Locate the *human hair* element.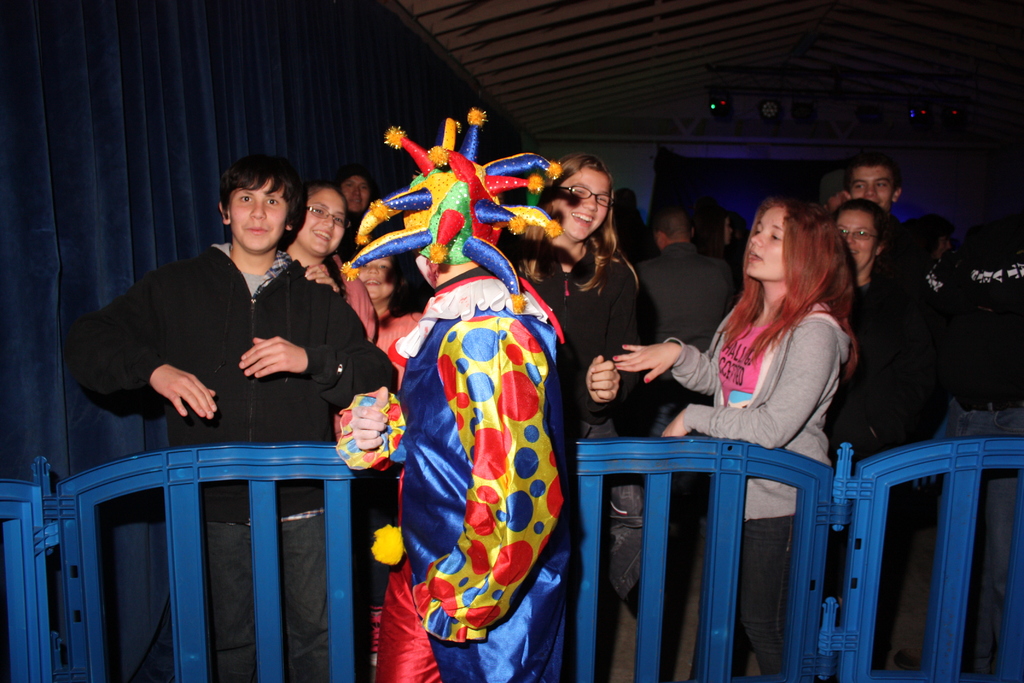
Element bbox: rect(836, 199, 900, 267).
